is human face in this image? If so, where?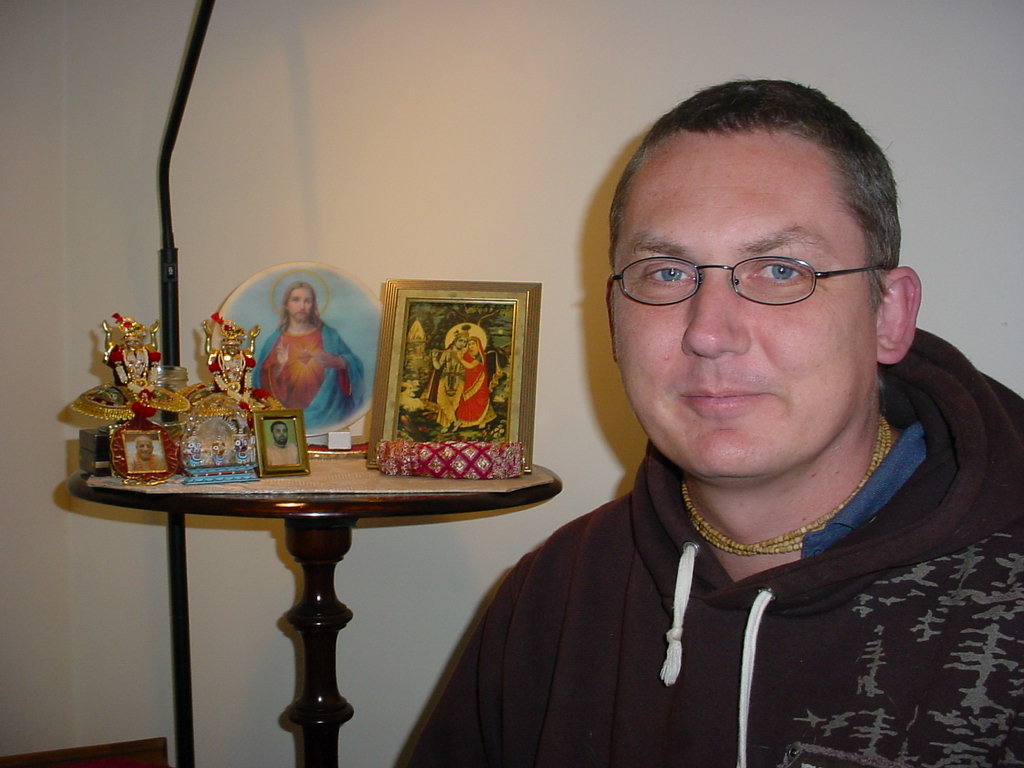
Yes, at crop(469, 339, 482, 355).
